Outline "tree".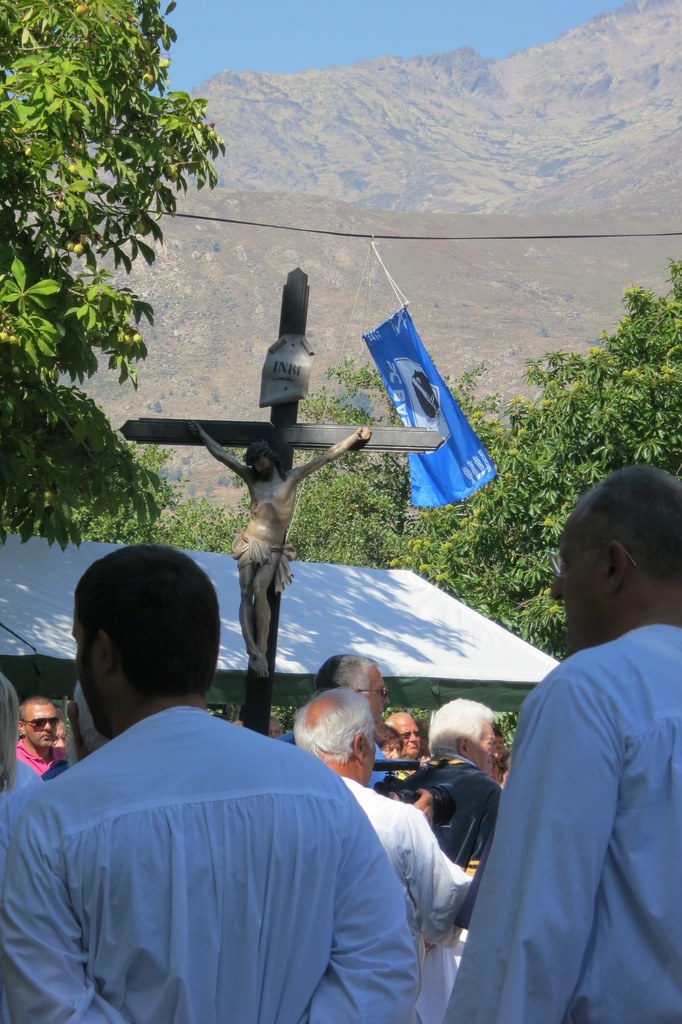
Outline: 87,416,245,556.
